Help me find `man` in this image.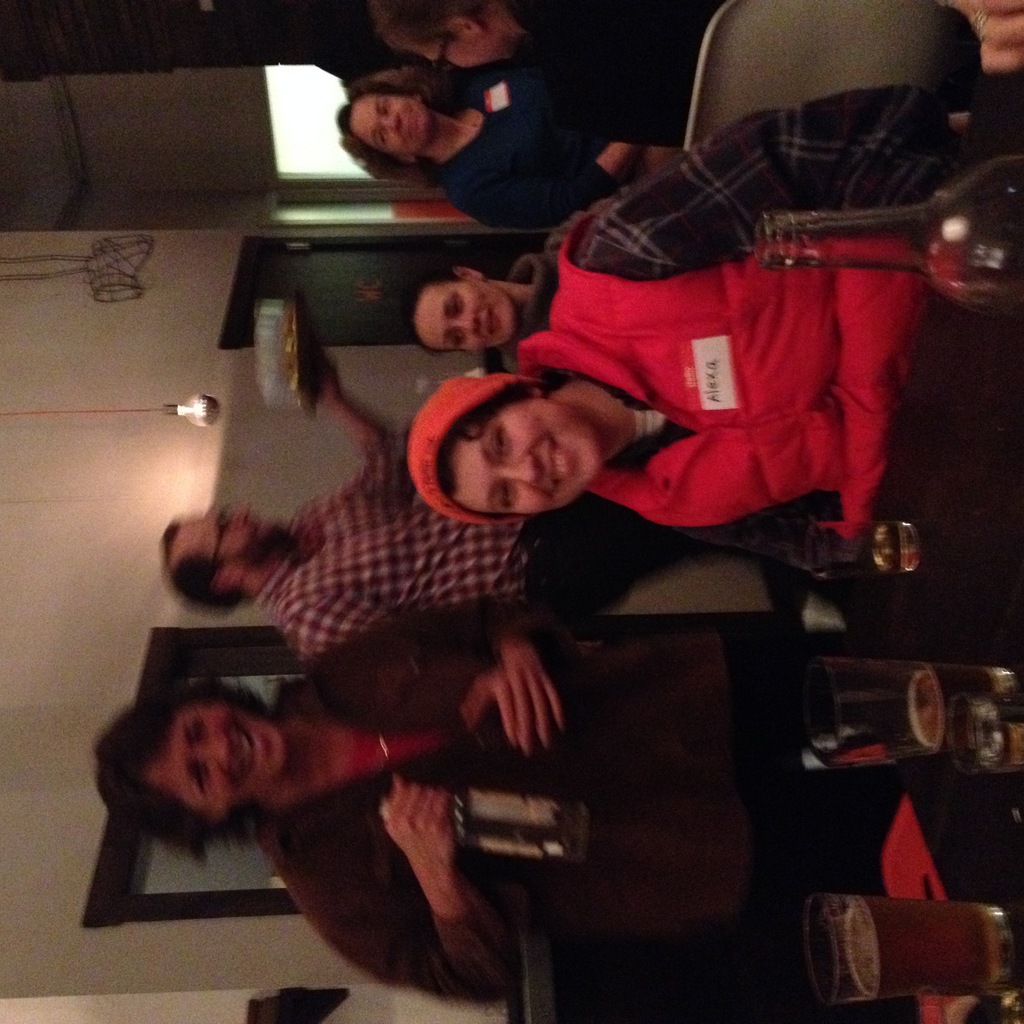
Found it: x1=145 y1=40 x2=873 y2=1007.
